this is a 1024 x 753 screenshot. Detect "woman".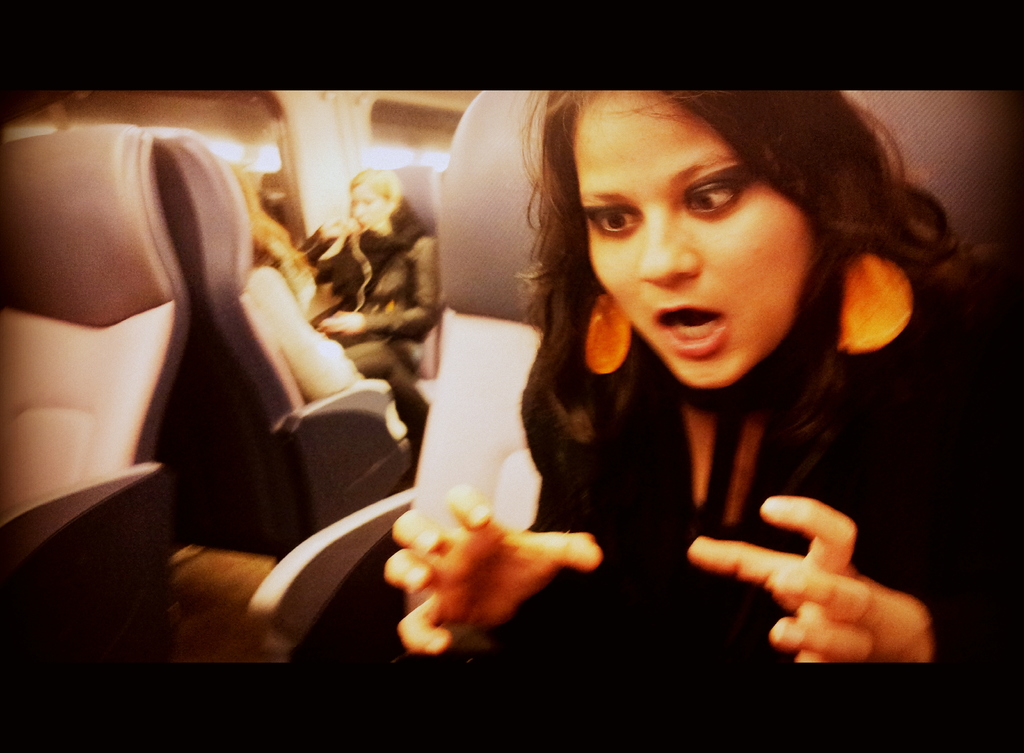
423, 88, 984, 673.
